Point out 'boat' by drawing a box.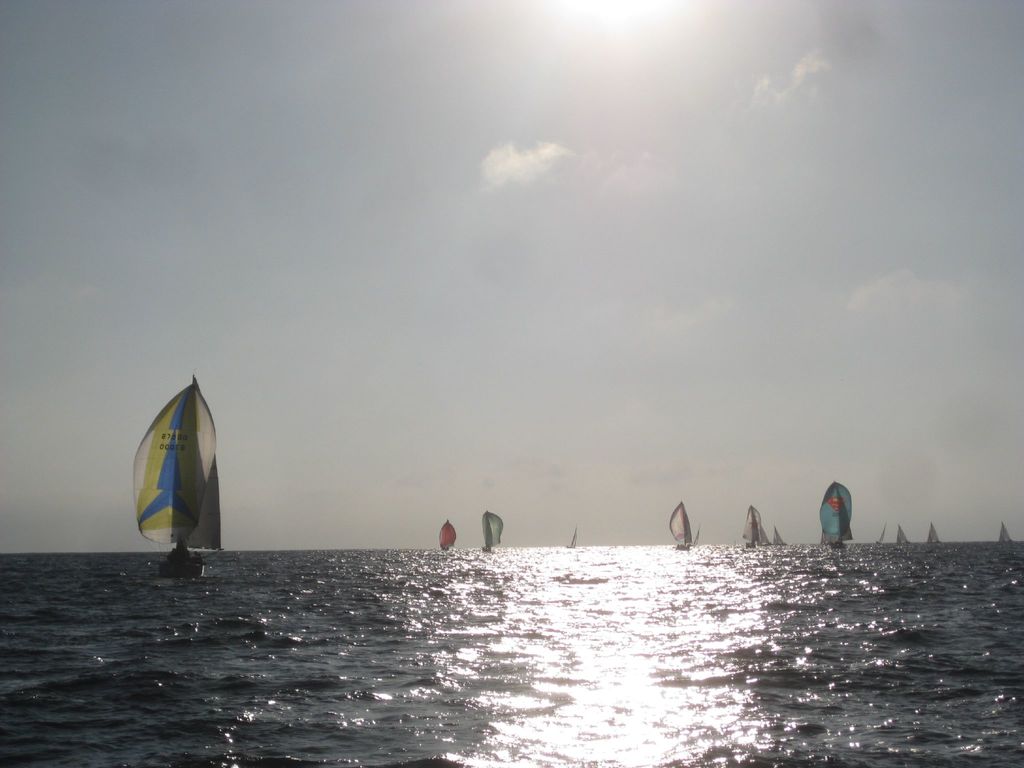
x1=132 y1=373 x2=231 y2=605.
